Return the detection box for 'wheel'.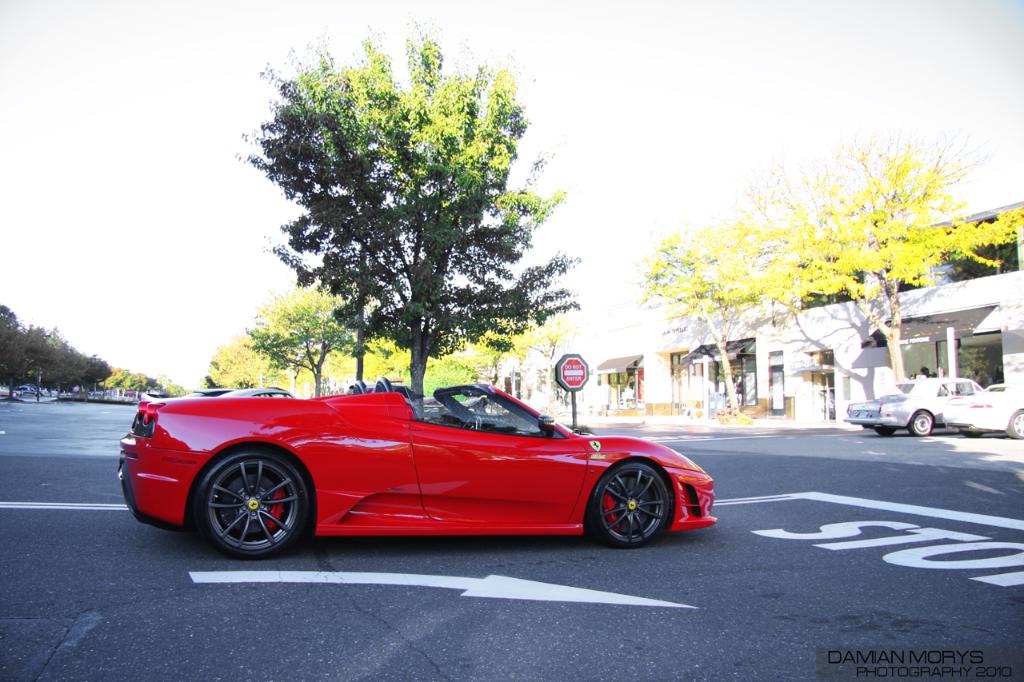
[x1=878, y1=428, x2=902, y2=439].
